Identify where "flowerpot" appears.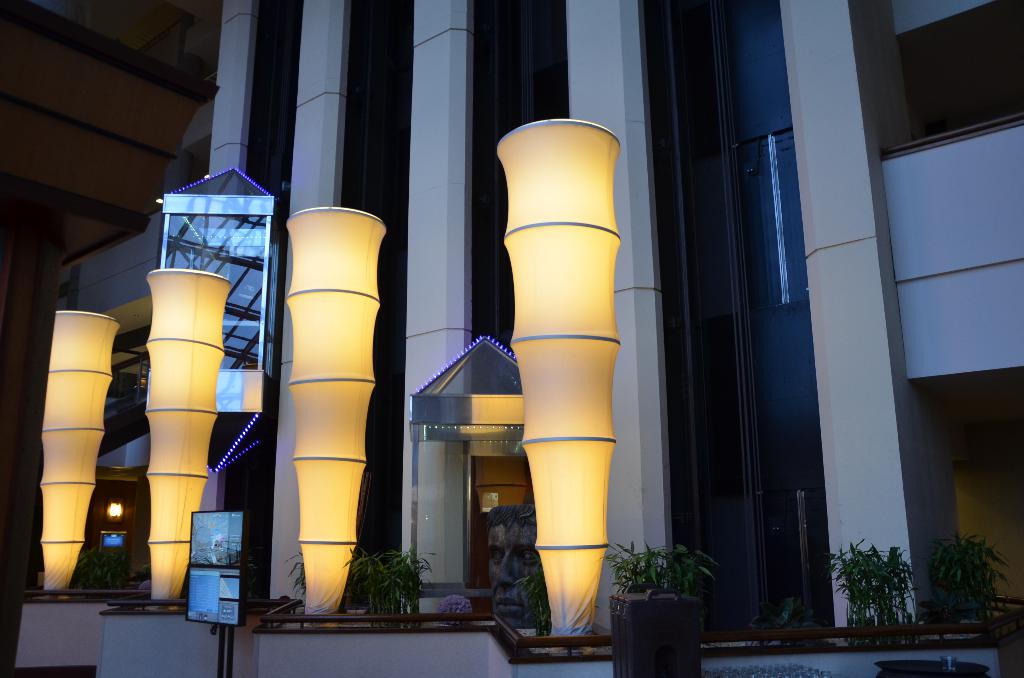
Appears at Rect(611, 584, 695, 677).
